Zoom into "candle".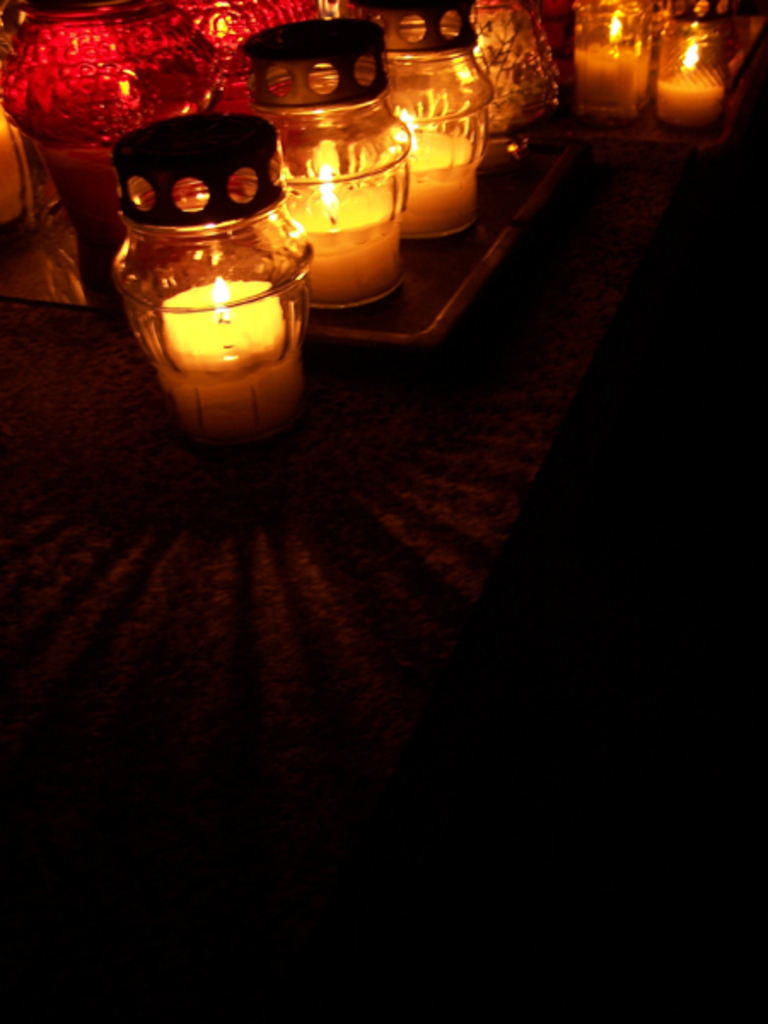
Zoom target: (x1=386, y1=102, x2=473, y2=246).
